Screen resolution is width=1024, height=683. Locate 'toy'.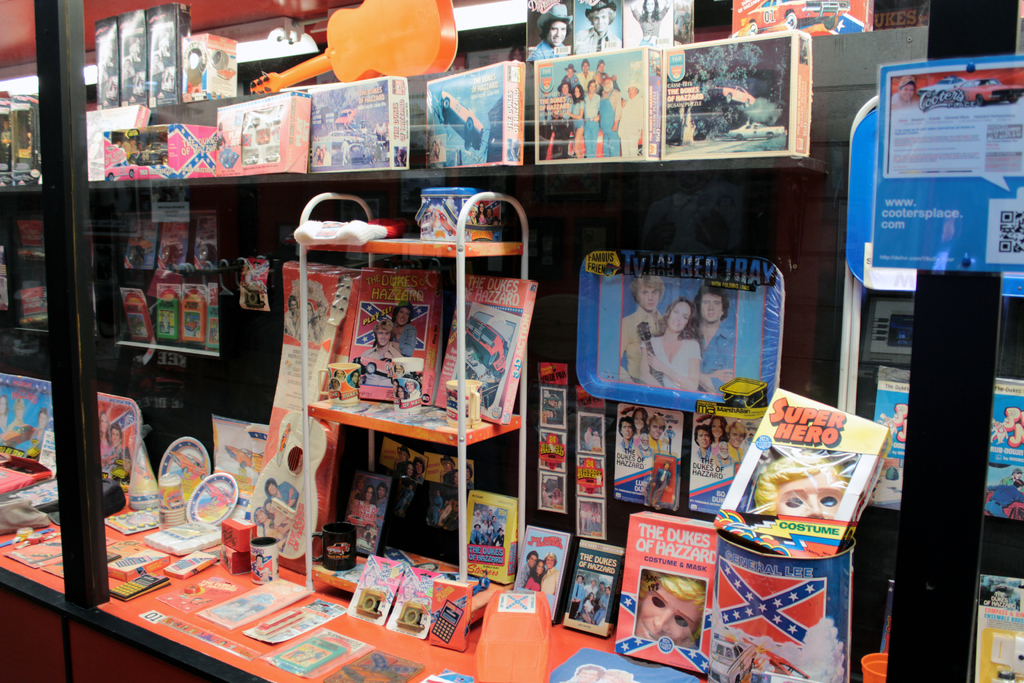
left=125, top=244, right=145, bottom=268.
